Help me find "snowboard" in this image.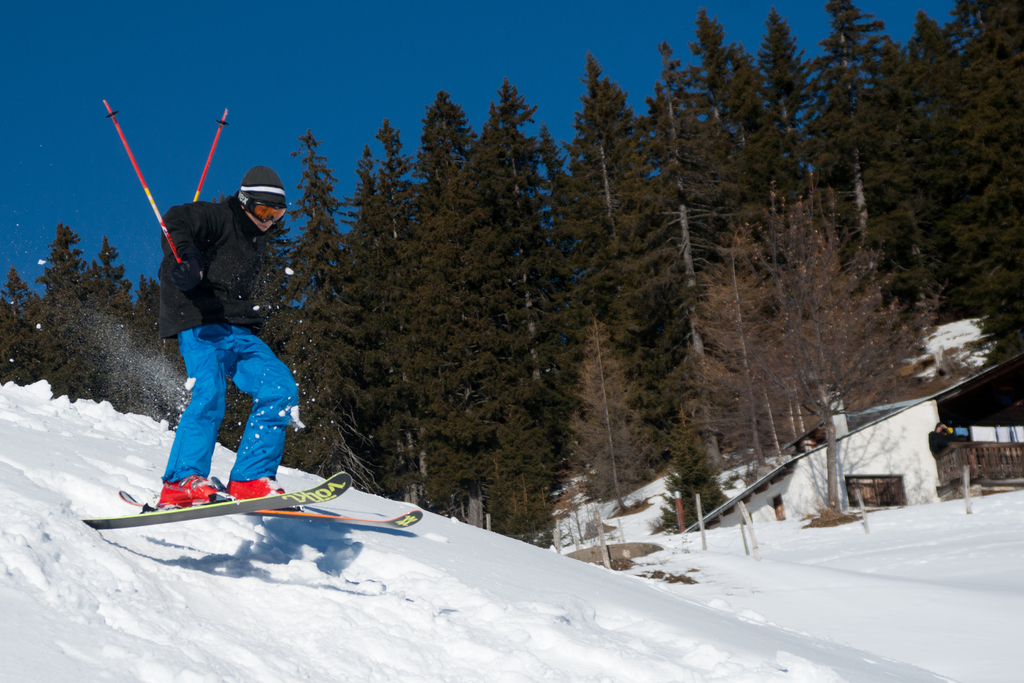
Found it: detection(115, 488, 421, 529).
